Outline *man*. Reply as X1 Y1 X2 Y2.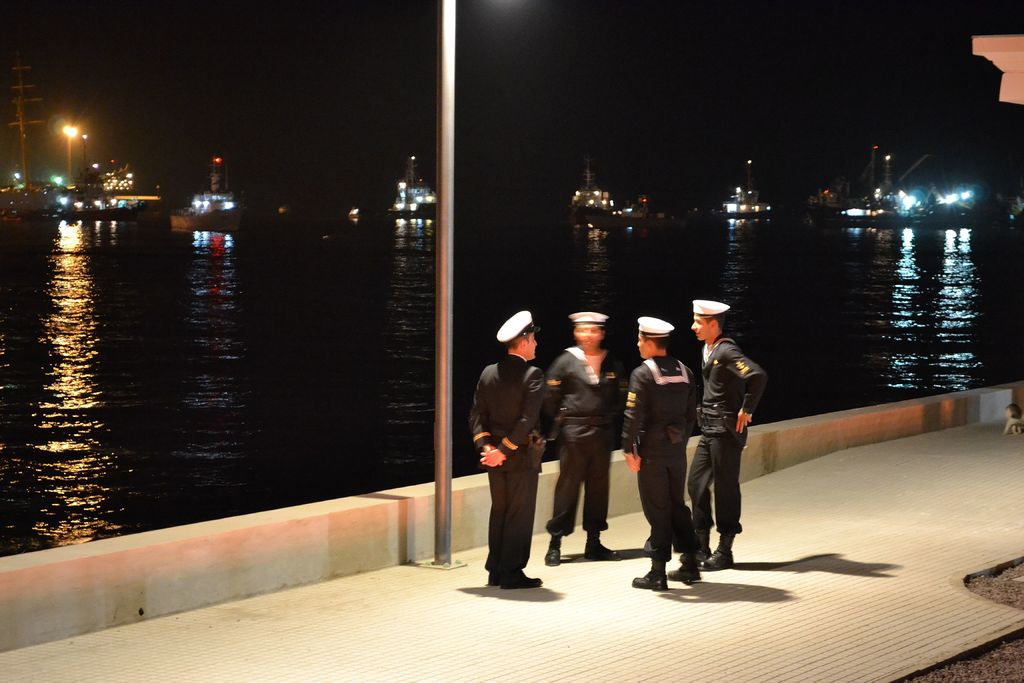
536 312 620 563.
